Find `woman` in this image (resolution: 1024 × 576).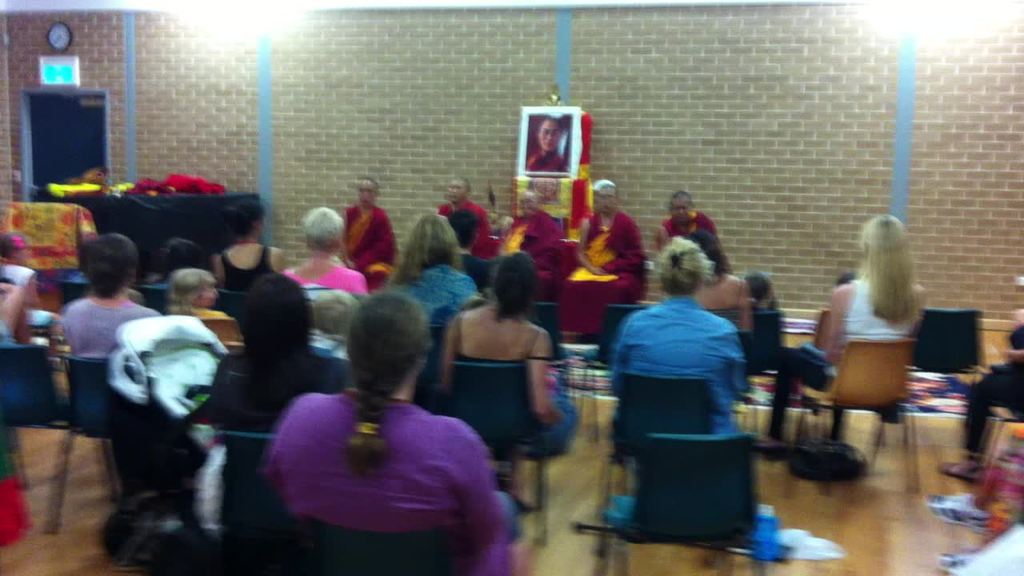
[388,211,483,354].
